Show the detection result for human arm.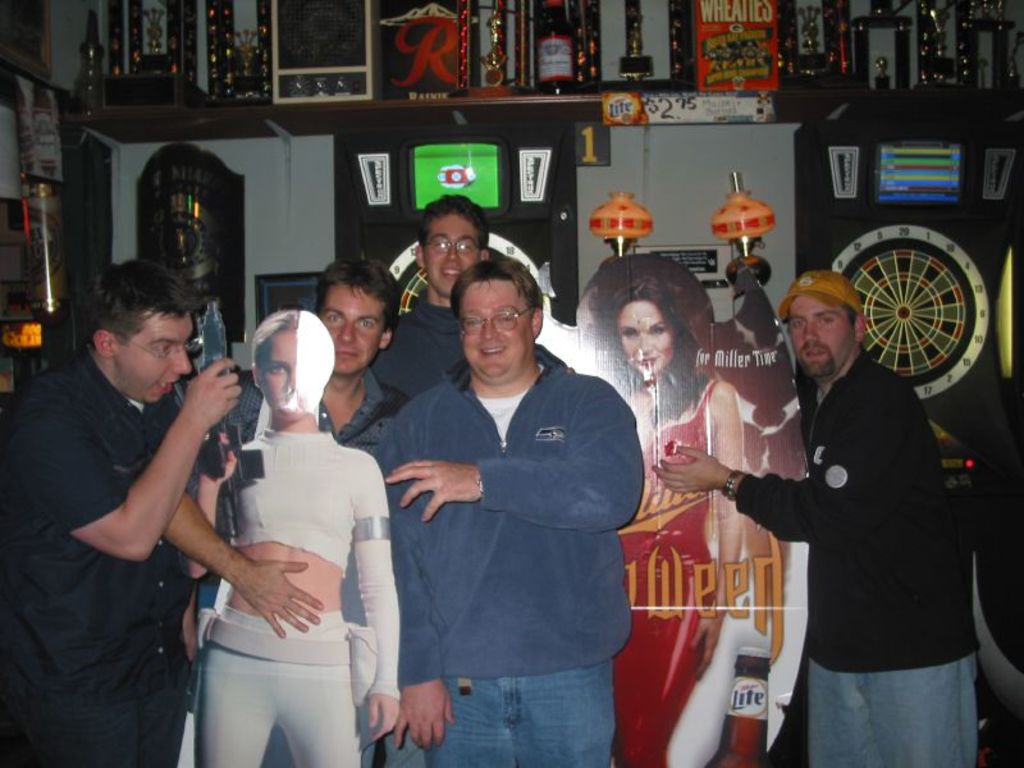
box(384, 379, 643, 527).
